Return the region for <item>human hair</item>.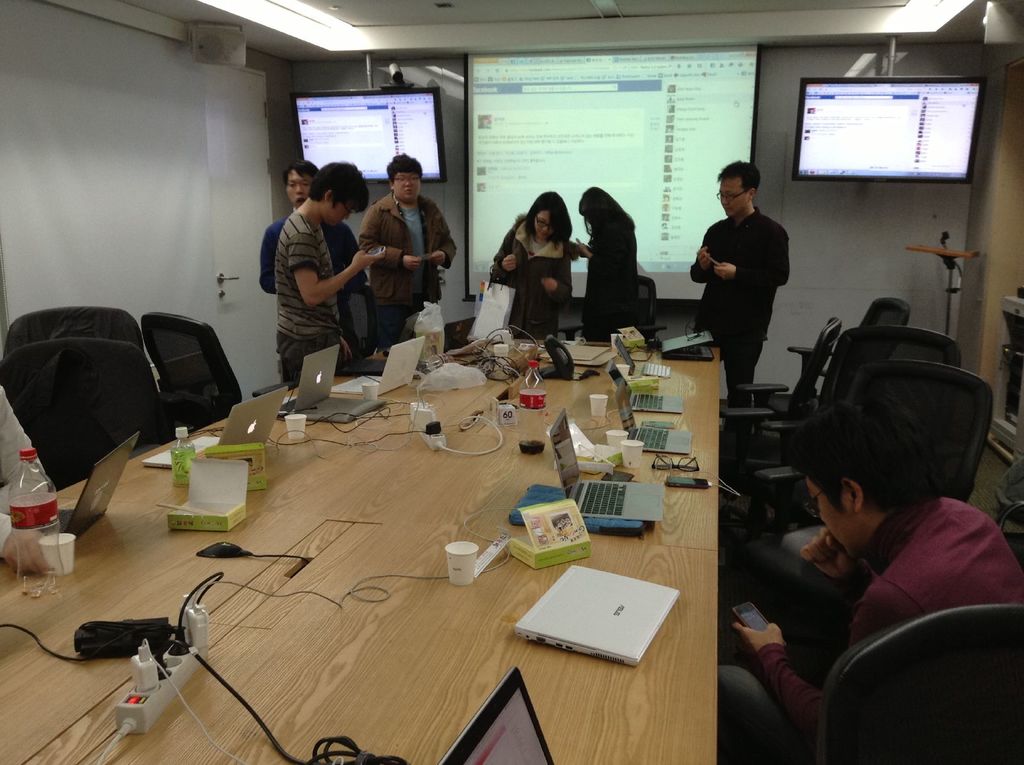
(309,162,374,220).
